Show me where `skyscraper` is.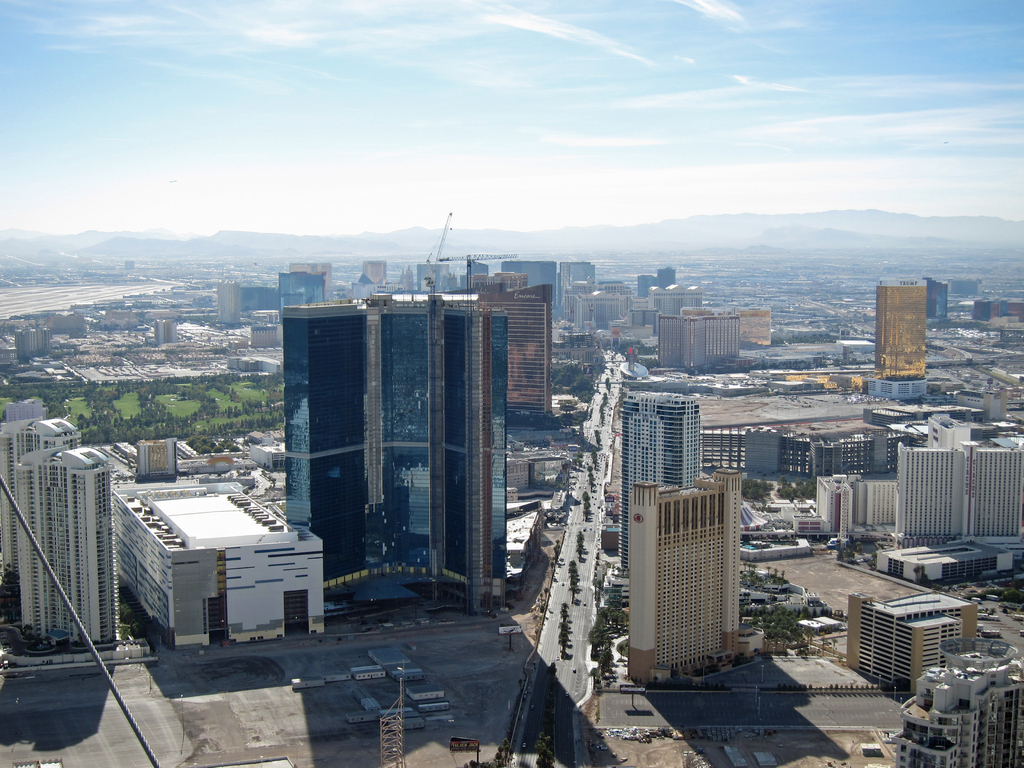
`skyscraper` is at (10,434,118,652).
